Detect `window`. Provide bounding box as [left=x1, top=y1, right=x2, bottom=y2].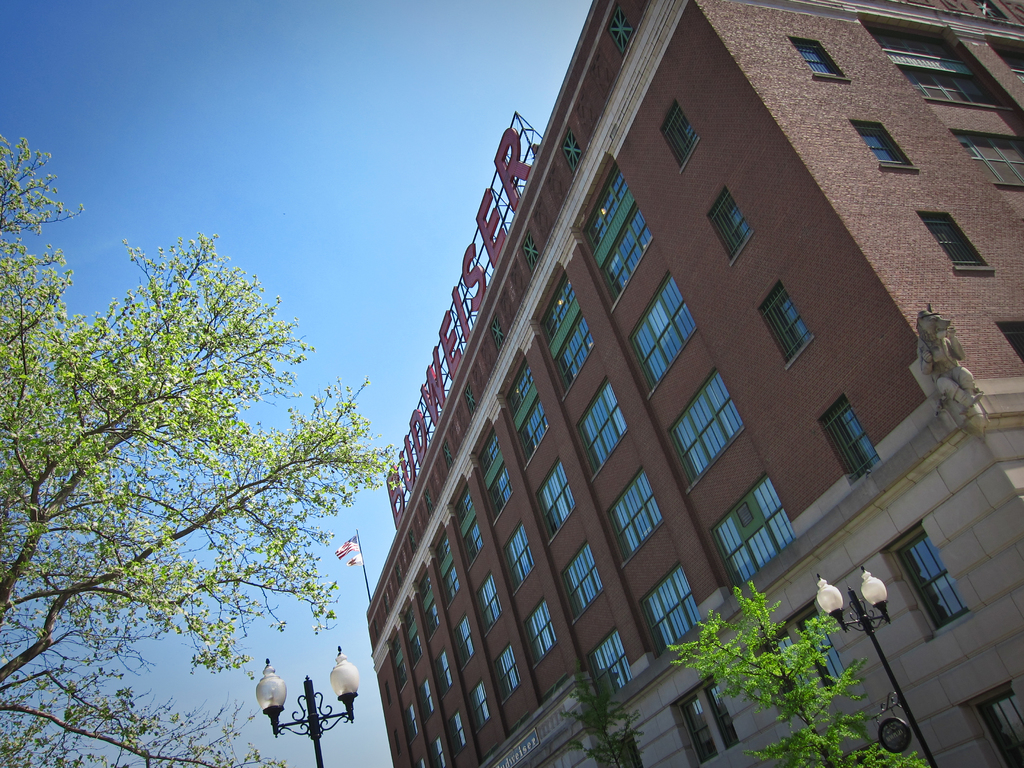
[left=996, top=322, right=1023, bottom=363].
